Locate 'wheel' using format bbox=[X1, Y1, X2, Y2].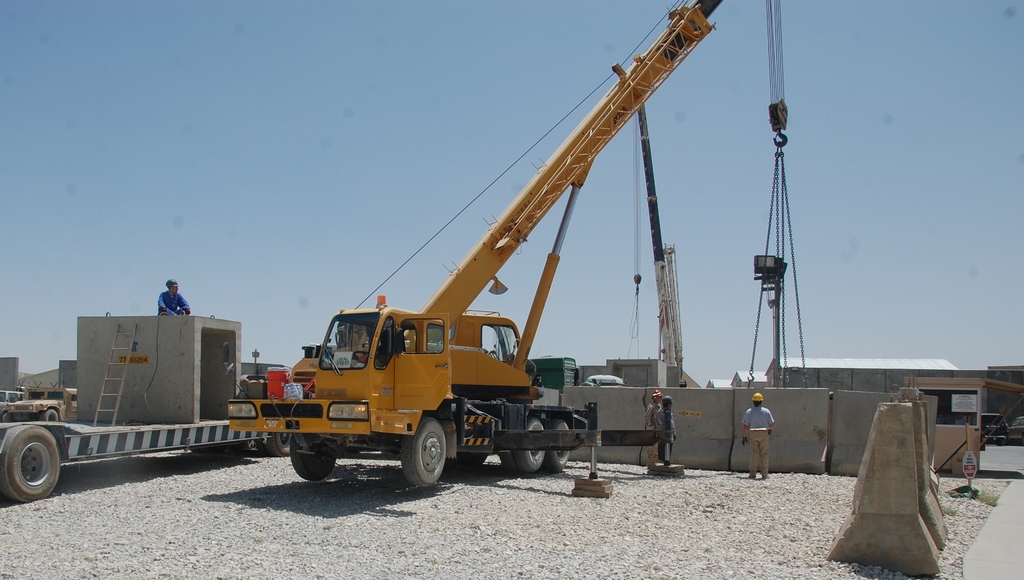
bbox=[266, 433, 294, 455].
